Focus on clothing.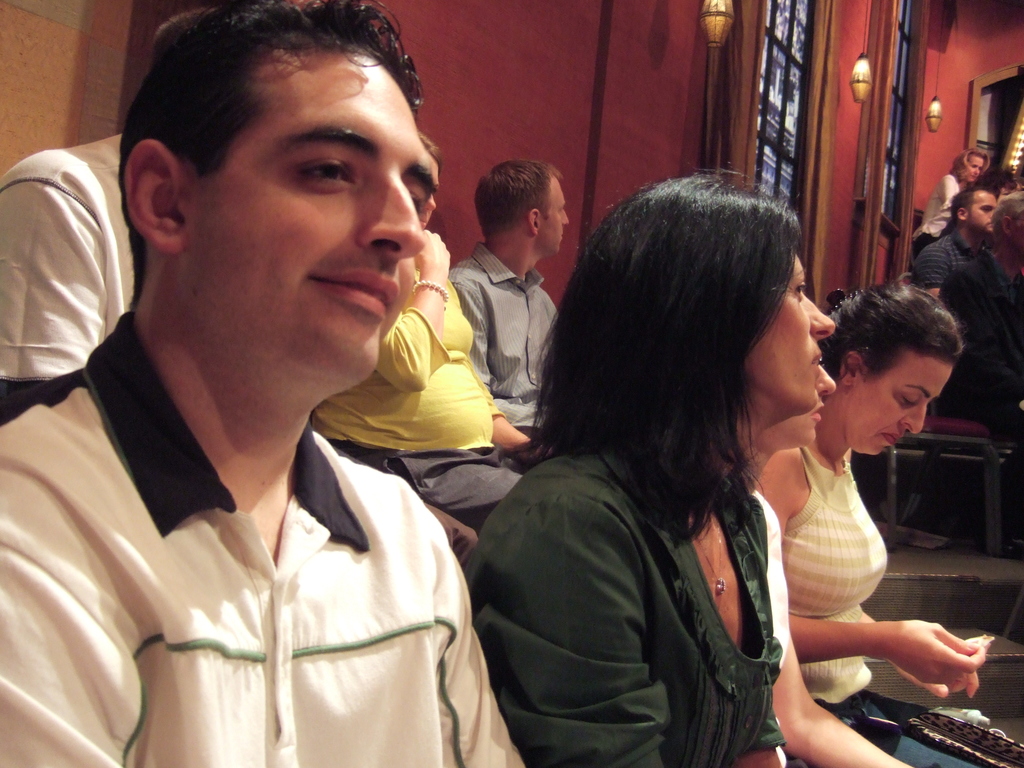
Focused at [x1=0, y1=132, x2=133, y2=398].
